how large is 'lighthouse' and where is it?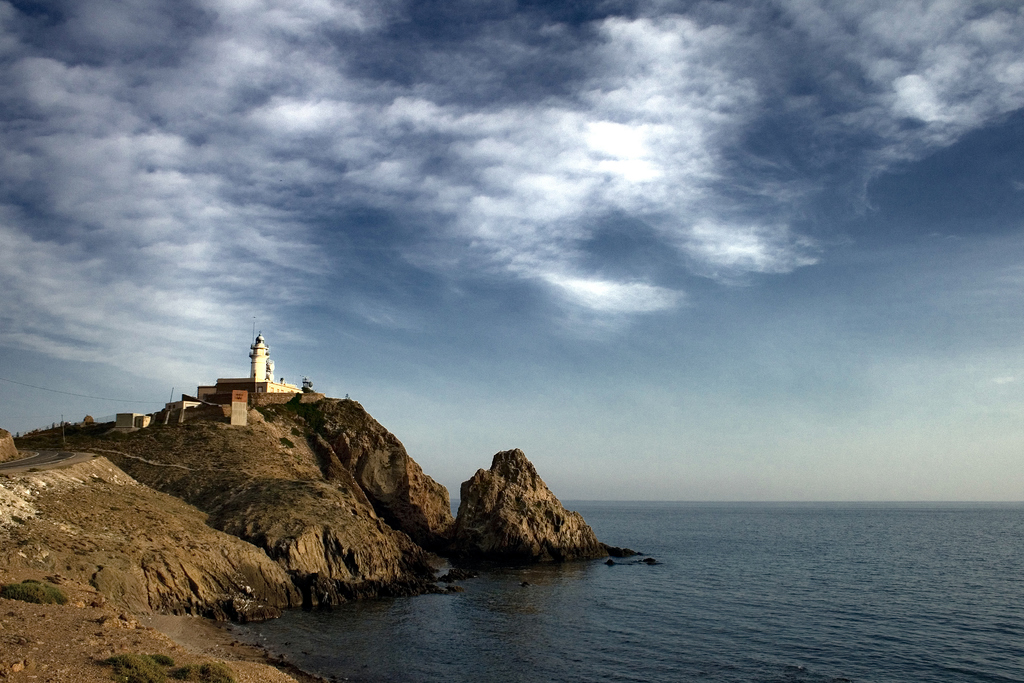
Bounding box: (241,327,272,383).
